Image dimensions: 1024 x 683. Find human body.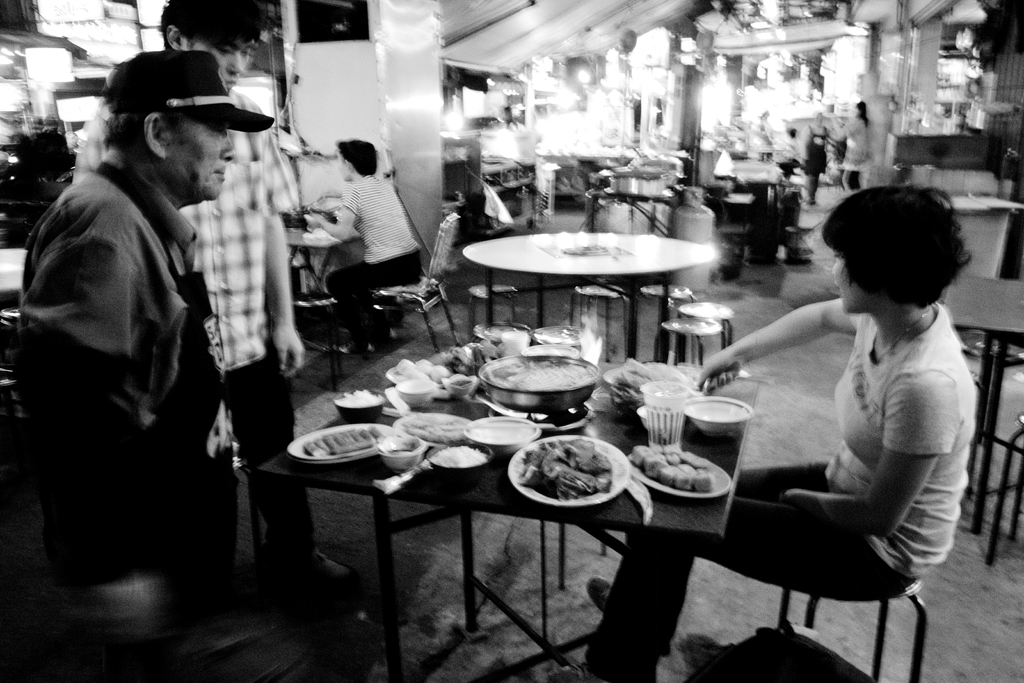
154:0:349:588.
